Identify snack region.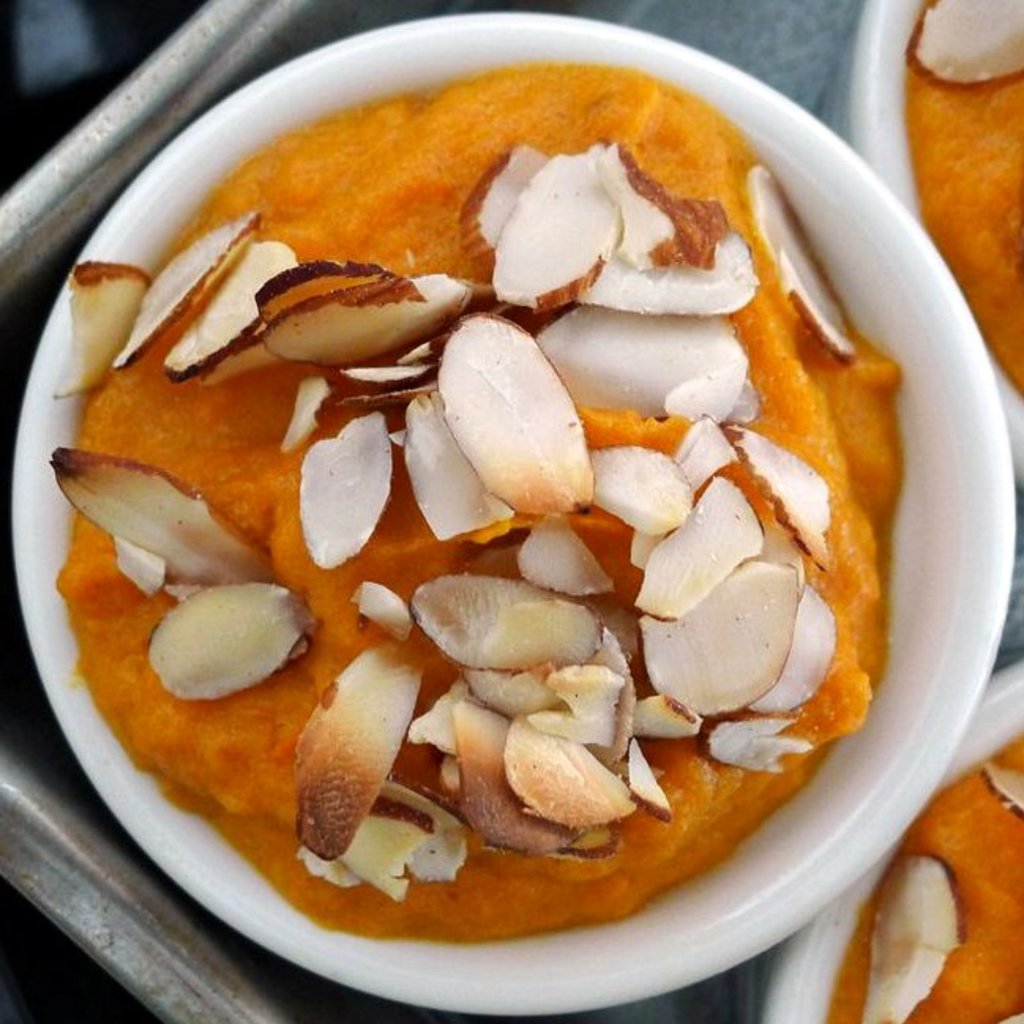
Region: bbox=(827, 743, 1022, 1022).
